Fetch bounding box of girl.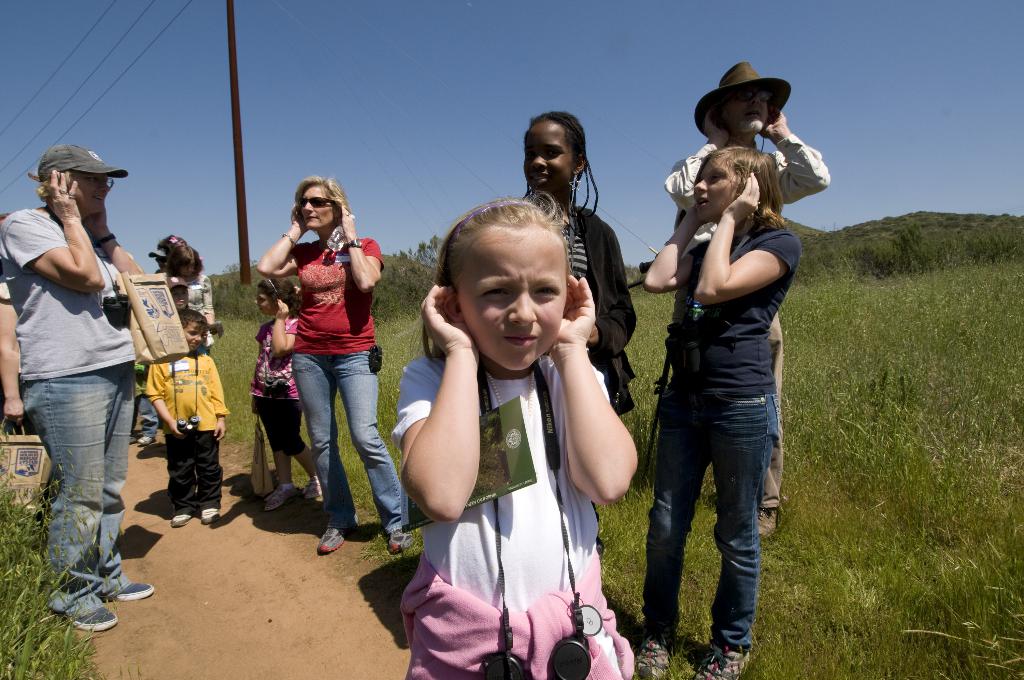
Bbox: select_region(392, 184, 641, 679).
